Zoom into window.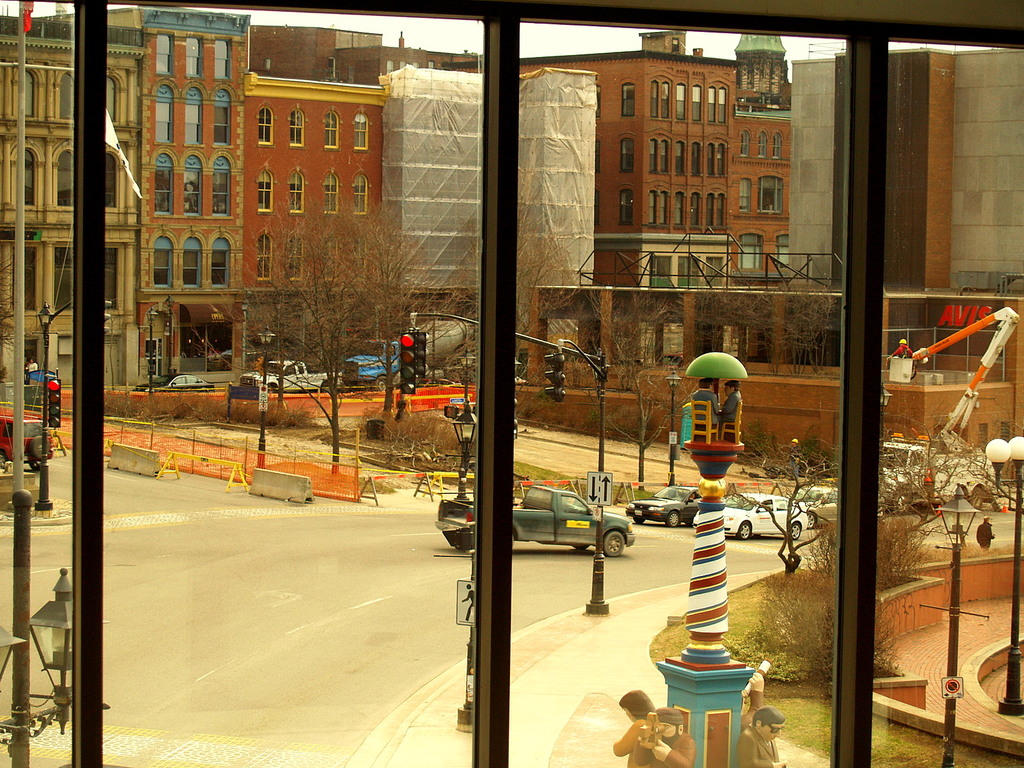
Zoom target: crop(758, 174, 783, 214).
